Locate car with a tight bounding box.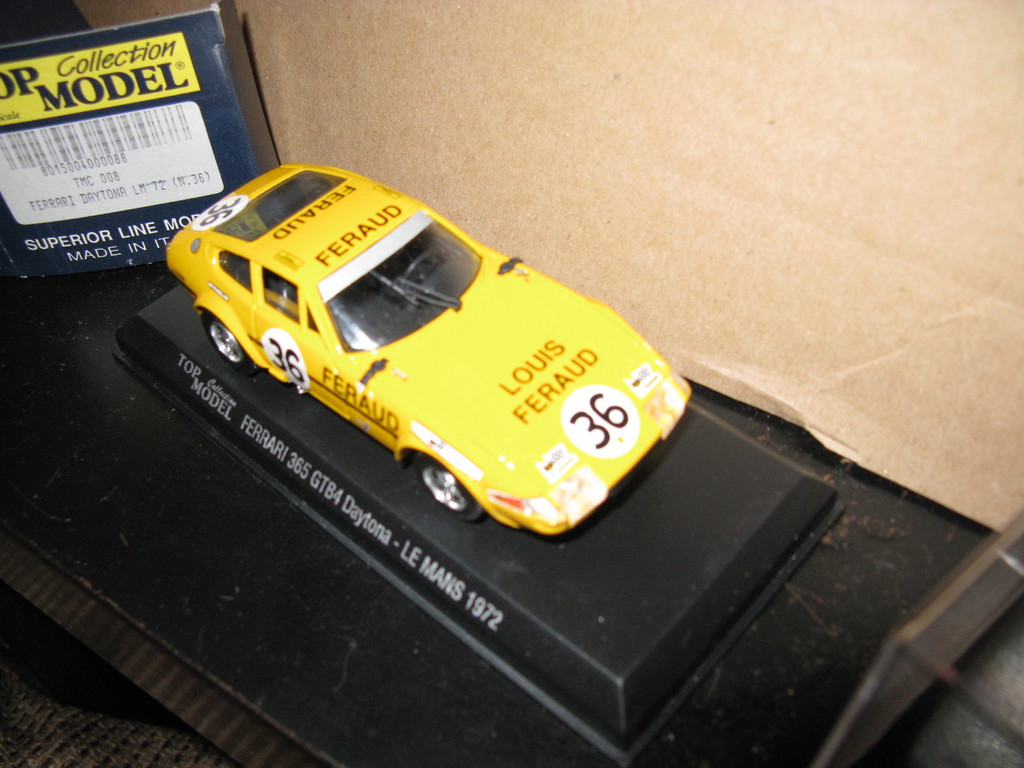
region(161, 161, 699, 540).
